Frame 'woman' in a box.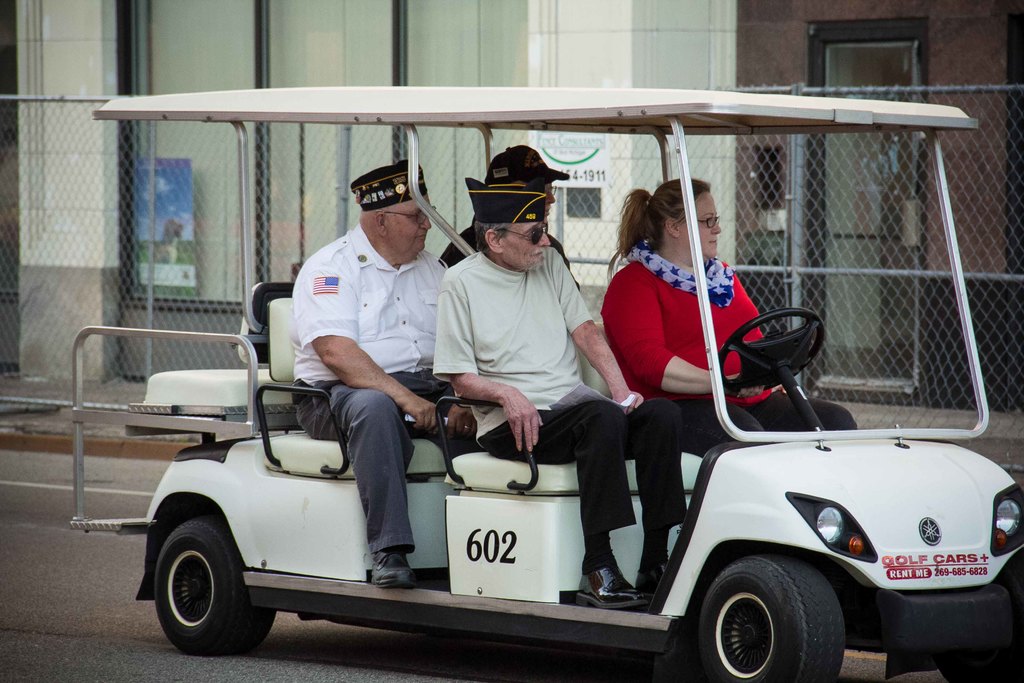
[602, 179, 861, 460].
